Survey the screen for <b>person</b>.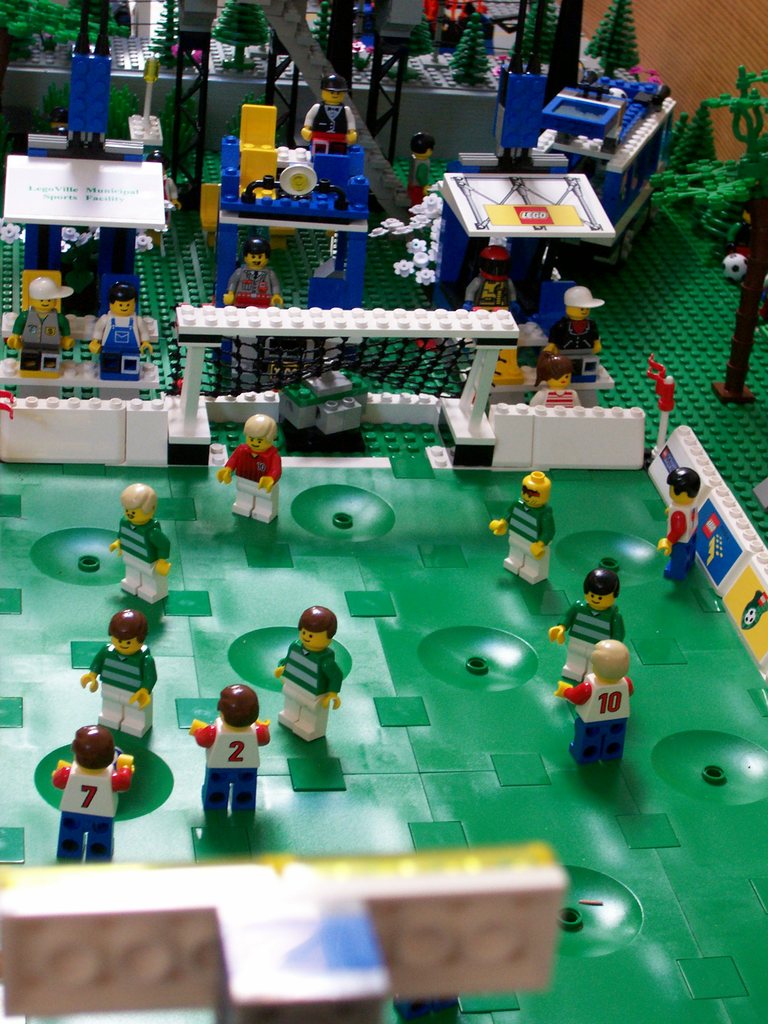
Survey found: 271/605/344/755.
